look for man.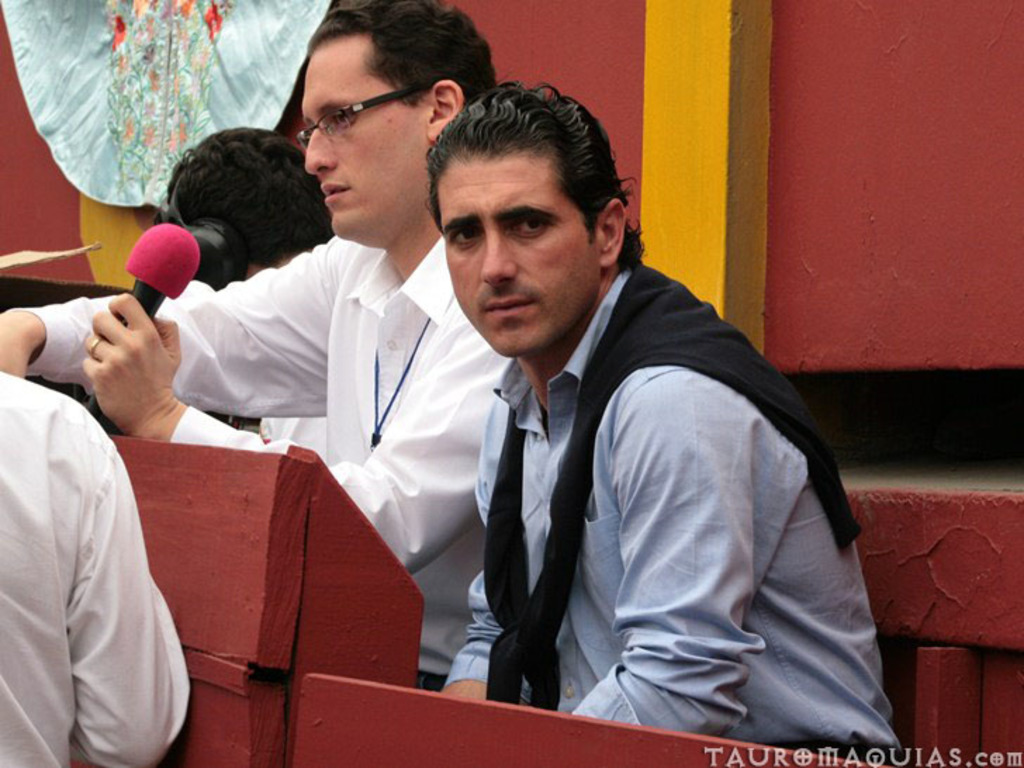
Found: bbox=(155, 125, 336, 436).
